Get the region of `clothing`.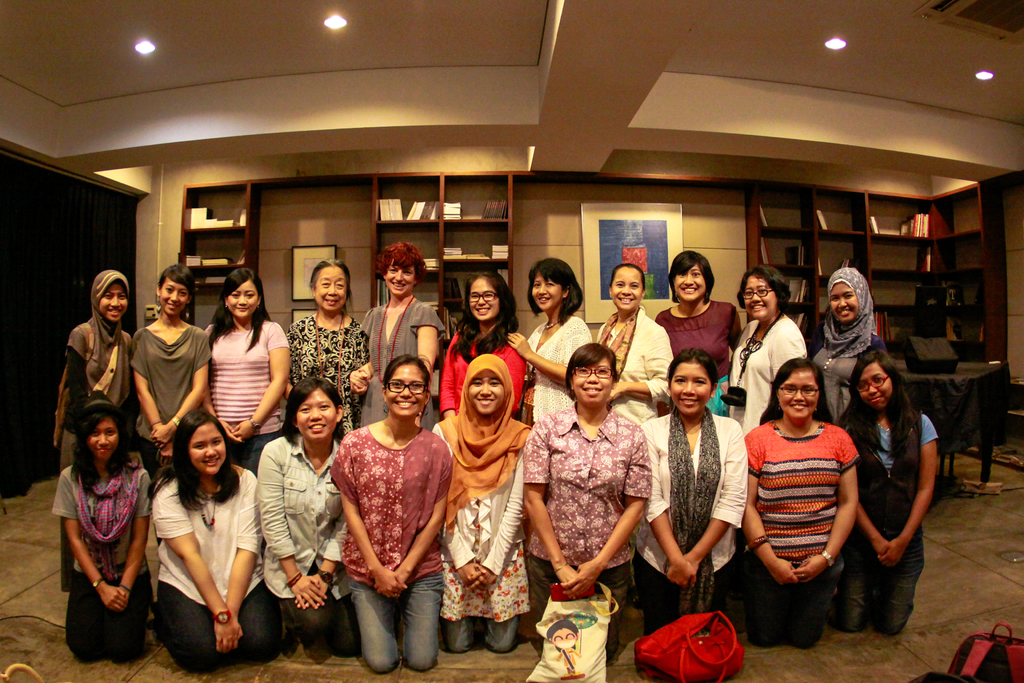
rect(138, 457, 281, 666).
